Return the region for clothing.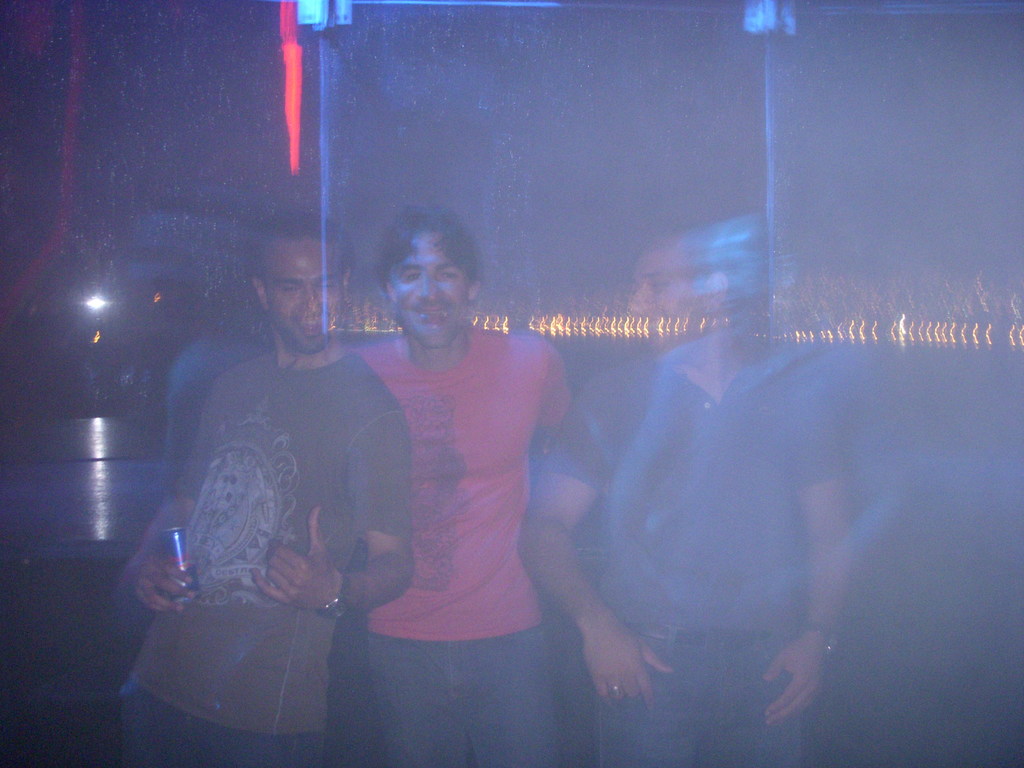
box(364, 343, 566, 766).
